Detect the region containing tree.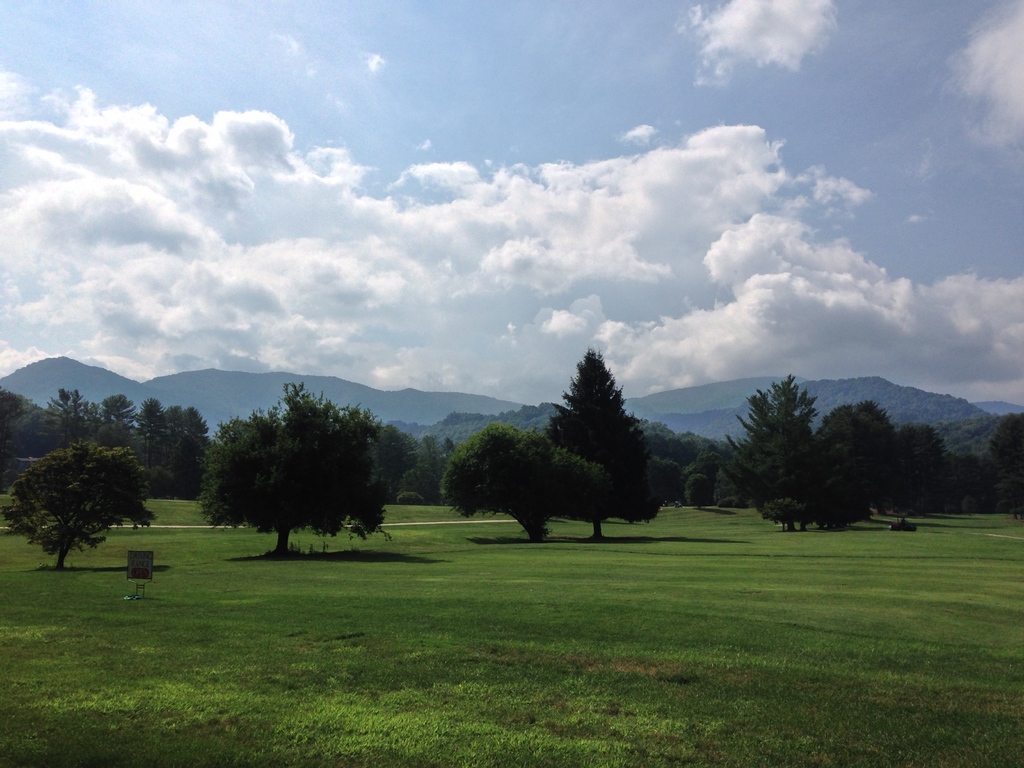
rect(98, 390, 155, 445).
